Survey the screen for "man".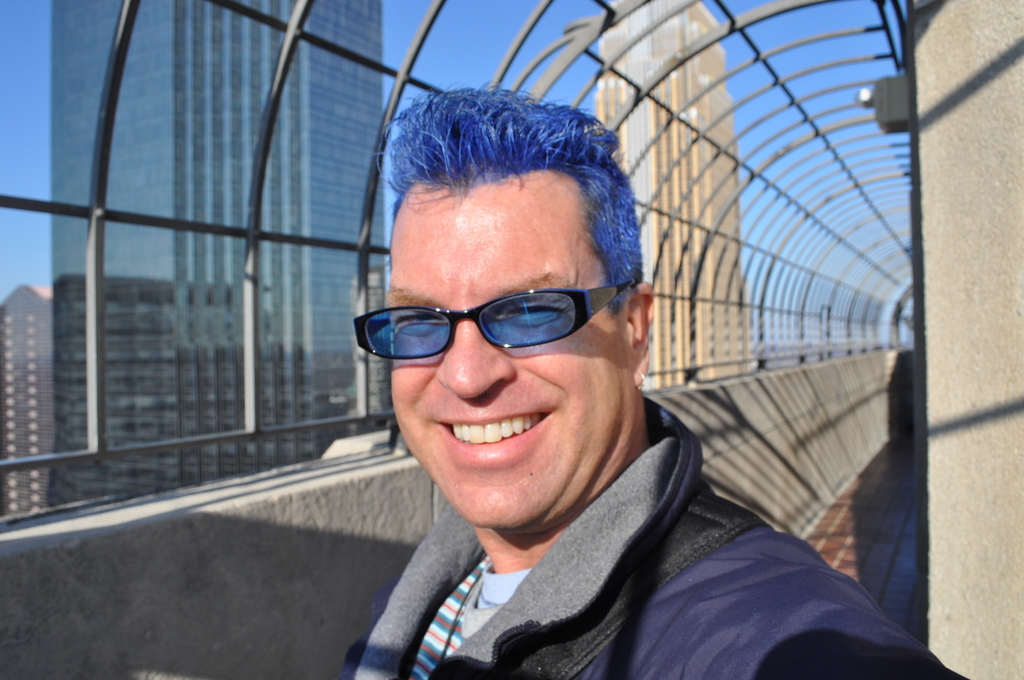
Survey found: 342/89/968/679.
